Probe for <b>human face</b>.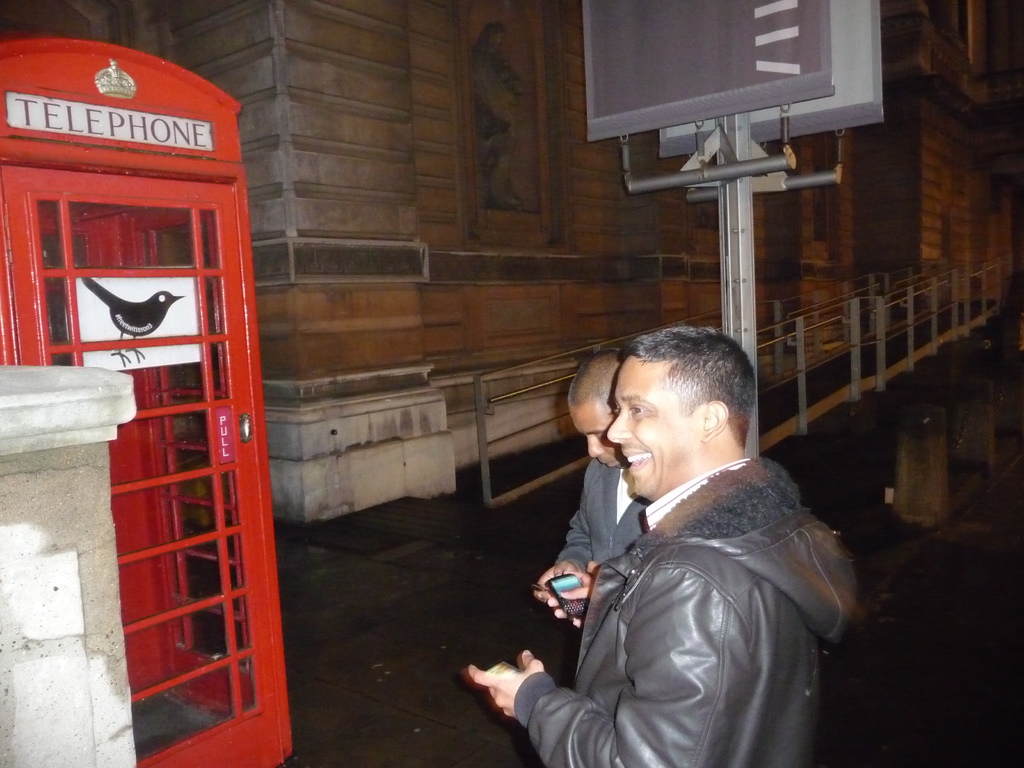
Probe result: 607, 351, 687, 511.
